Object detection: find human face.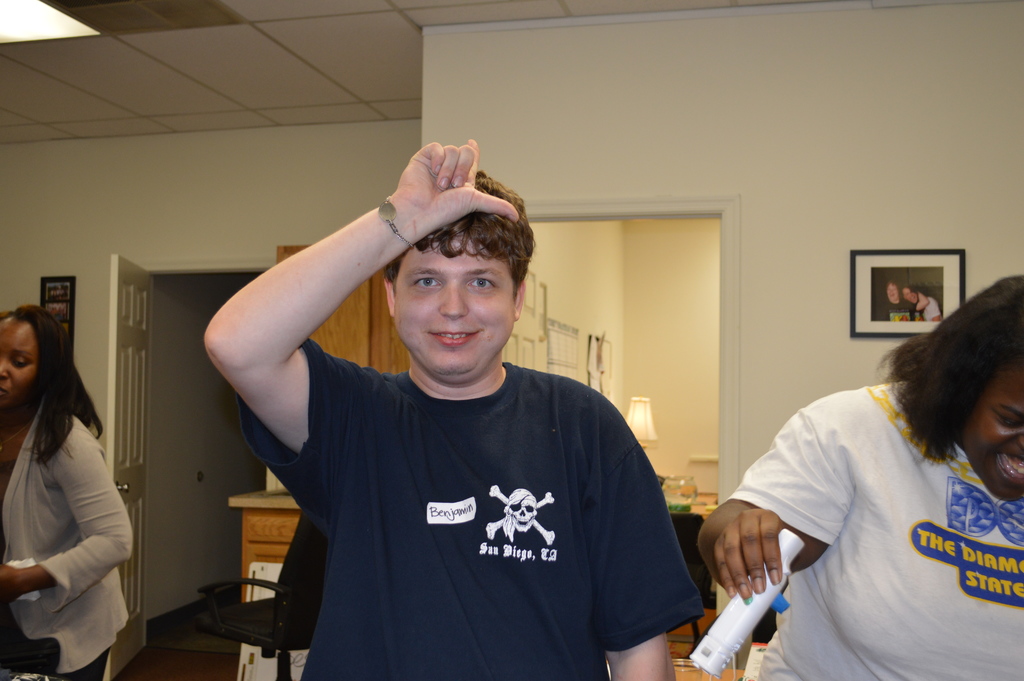
Rect(964, 356, 1023, 500).
